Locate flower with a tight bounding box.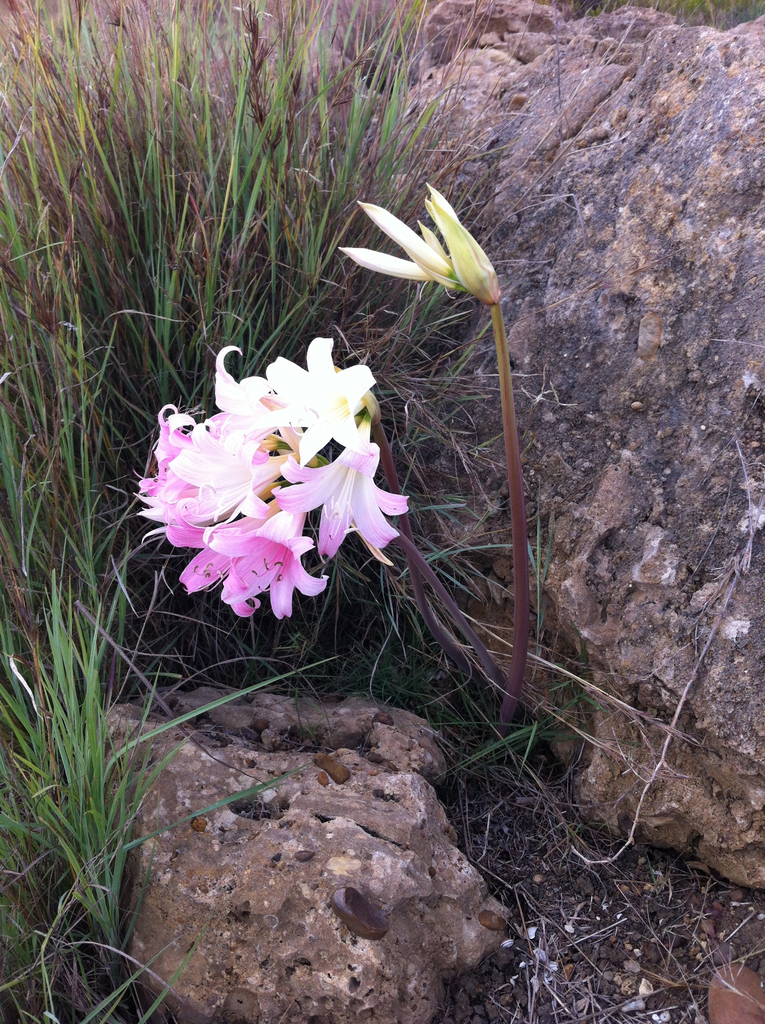
{"left": 128, "top": 350, "right": 407, "bottom": 625}.
